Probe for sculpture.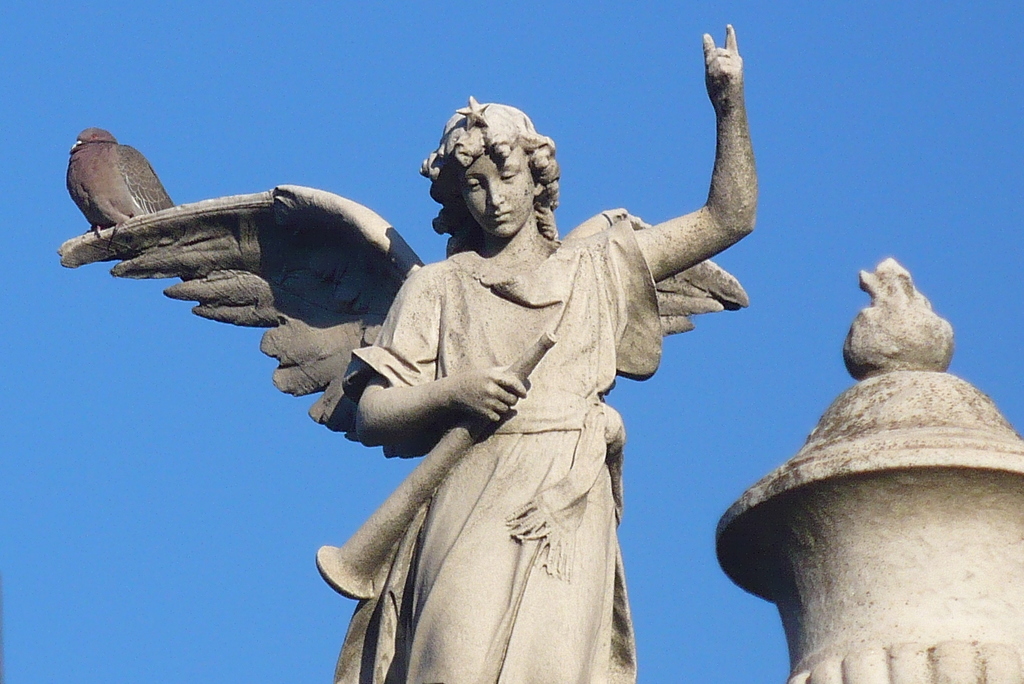
Probe result: [718, 251, 1023, 675].
